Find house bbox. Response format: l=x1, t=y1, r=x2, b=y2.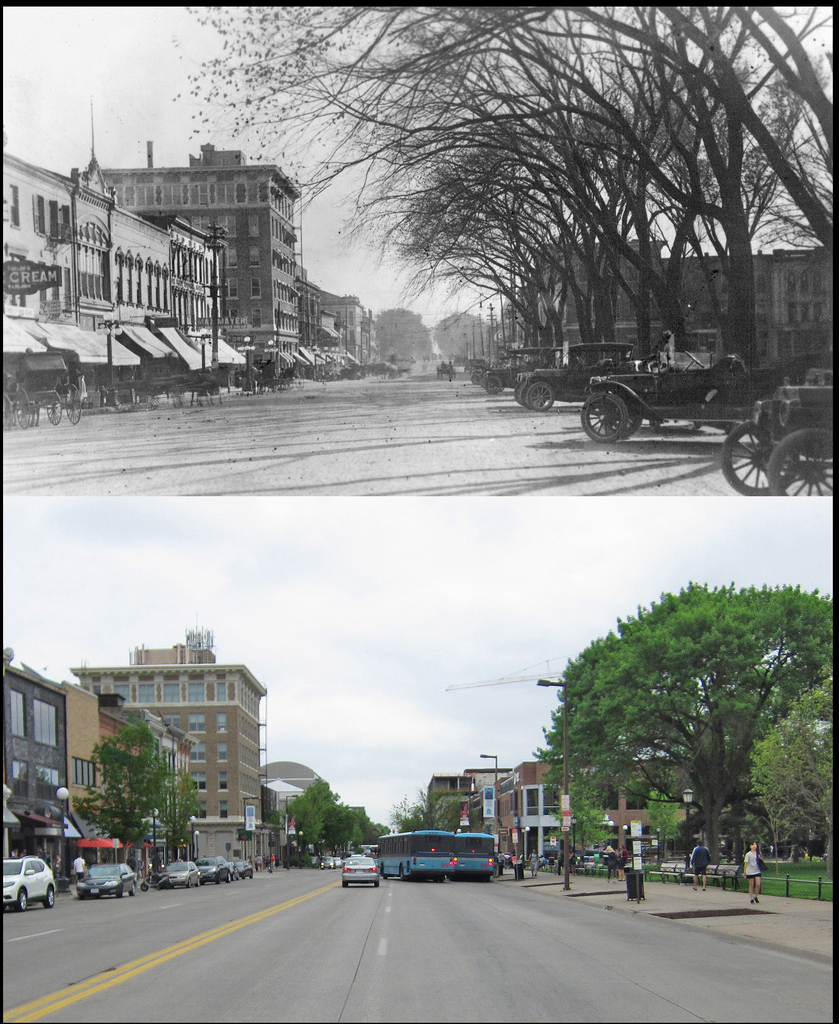
l=513, t=232, r=681, b=365.
